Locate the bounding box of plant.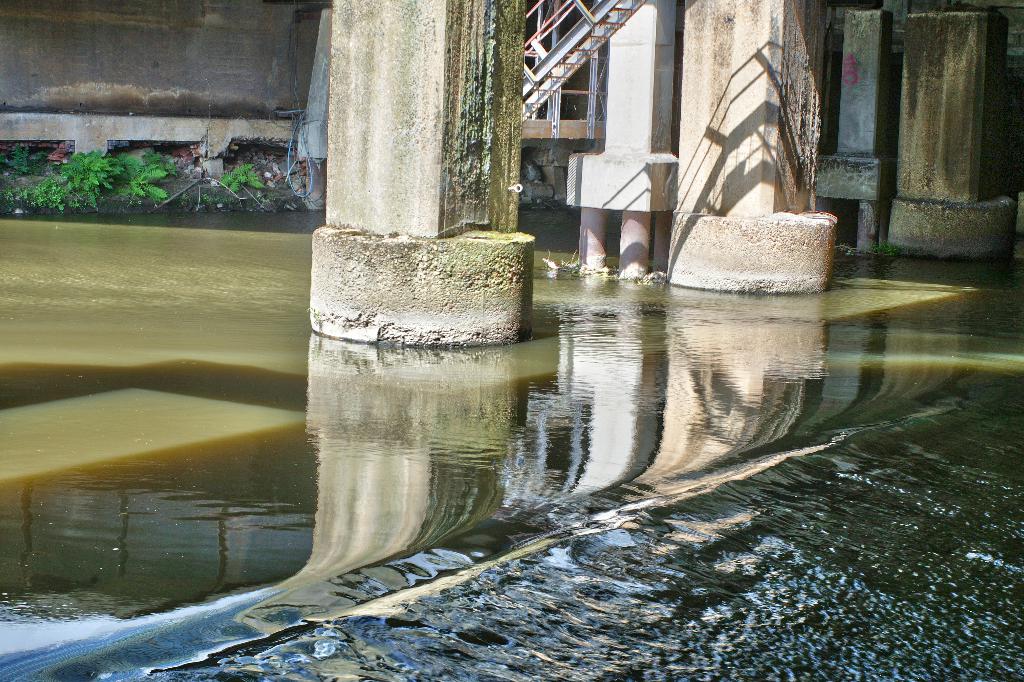
Bounding box: bbox(118, 149, 176, 203).
